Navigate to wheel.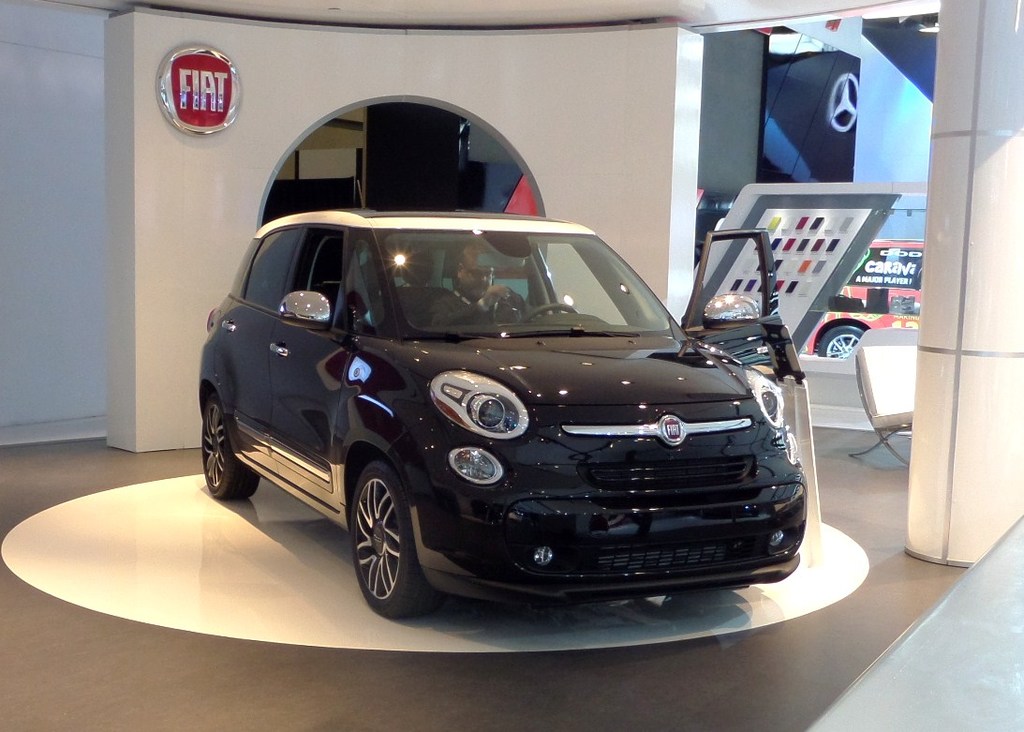
Navigation target: bbox=(202, 394, 258, 497).
